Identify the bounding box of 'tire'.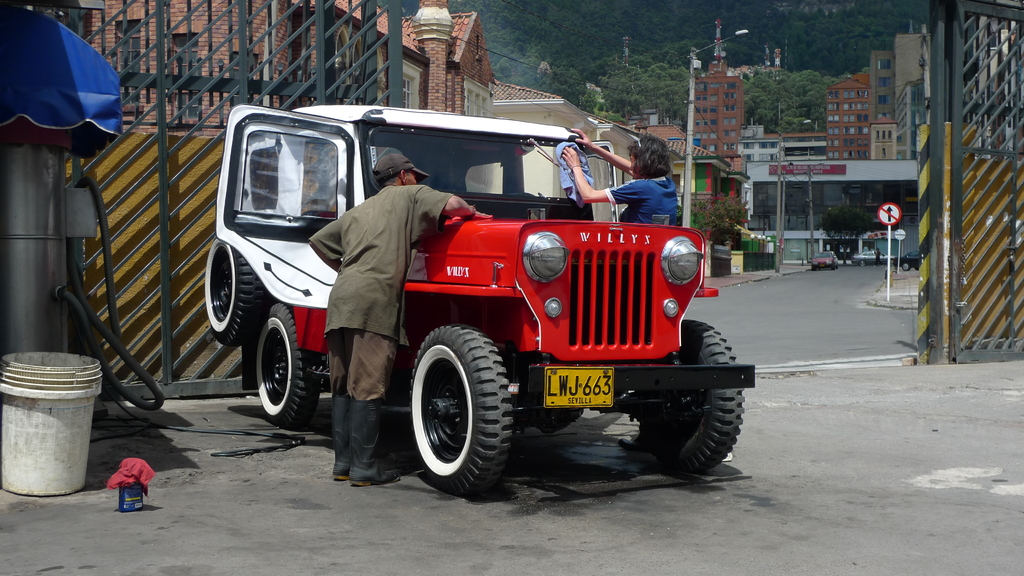
BBox(410, 326, 510, 495).
